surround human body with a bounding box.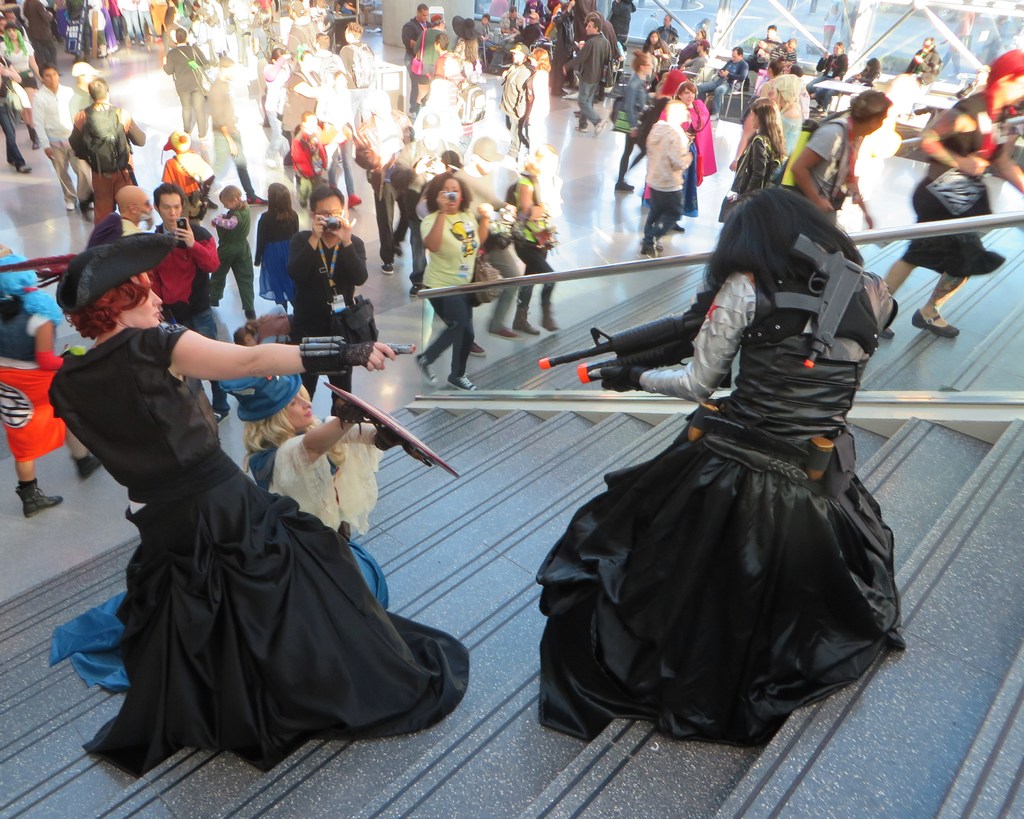
640 101 696 255.
